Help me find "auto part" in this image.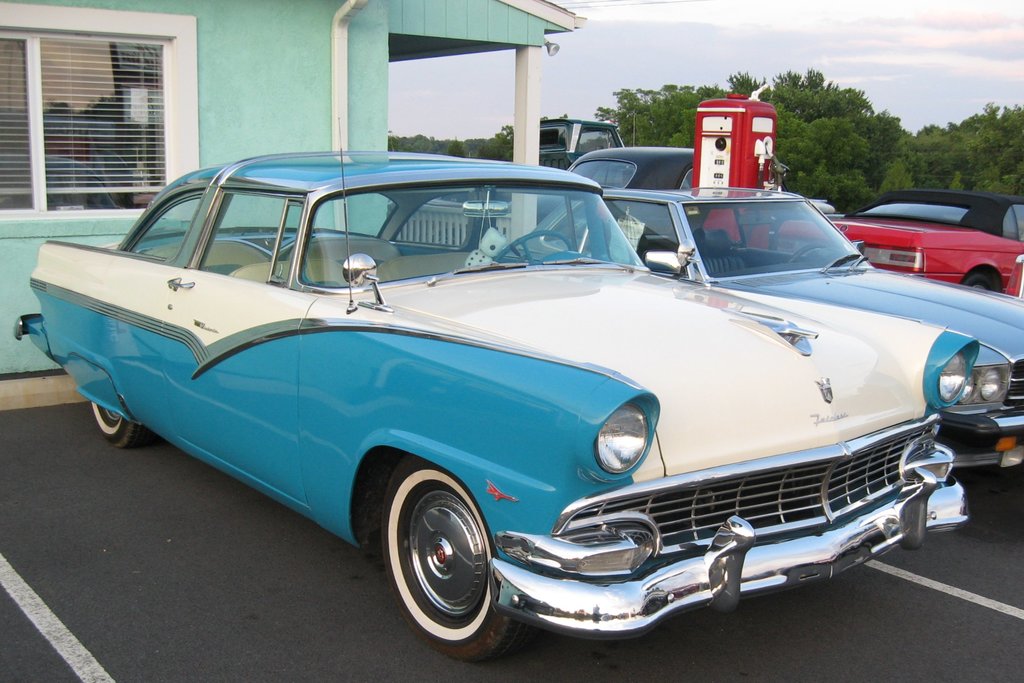
Found it: box(372, 453, 532, 663).
